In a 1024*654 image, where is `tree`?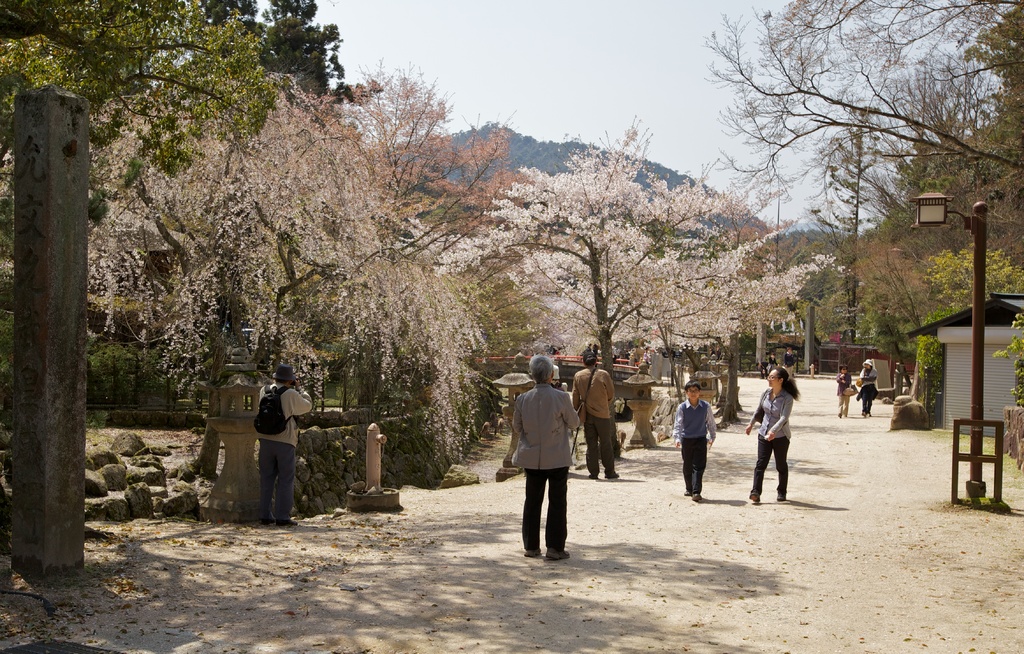
bbox=[397, 115, 842, 379].
